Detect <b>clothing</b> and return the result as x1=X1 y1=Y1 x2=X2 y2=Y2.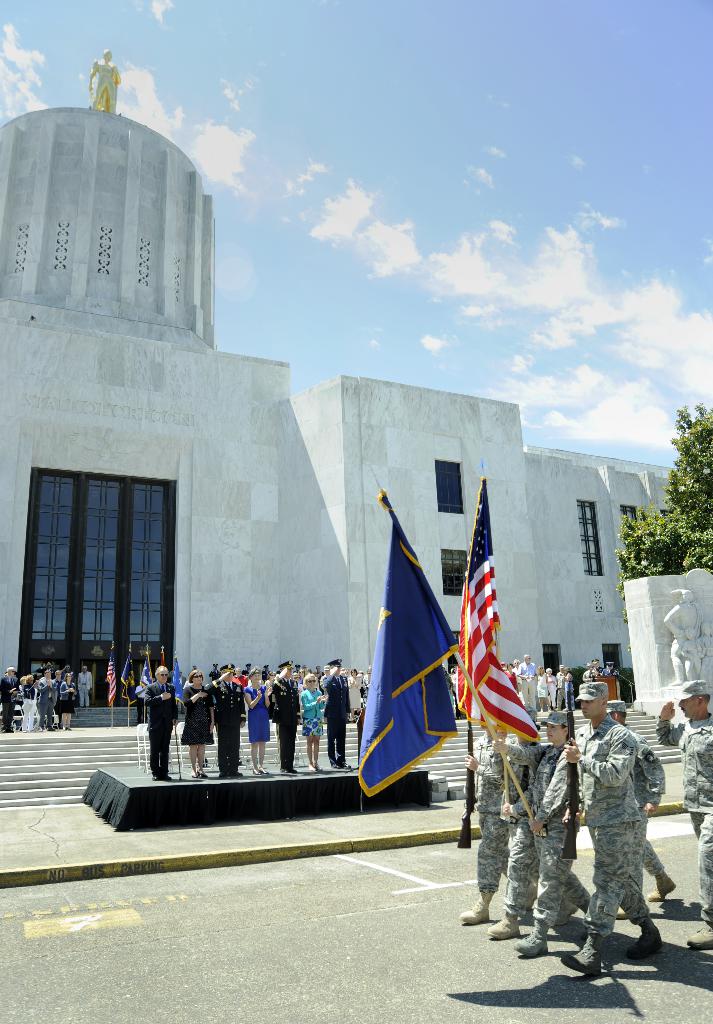
x1=508 y1=739 x2=543 y2=918.
